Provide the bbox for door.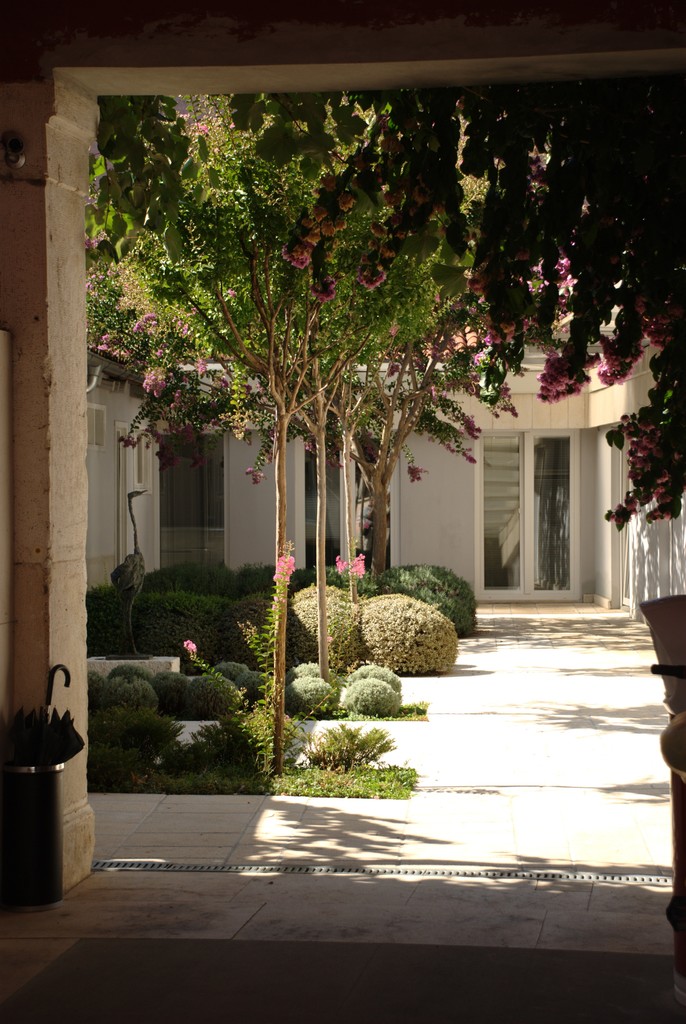
[x1=474, y1=399, x2=613, y2=612].
